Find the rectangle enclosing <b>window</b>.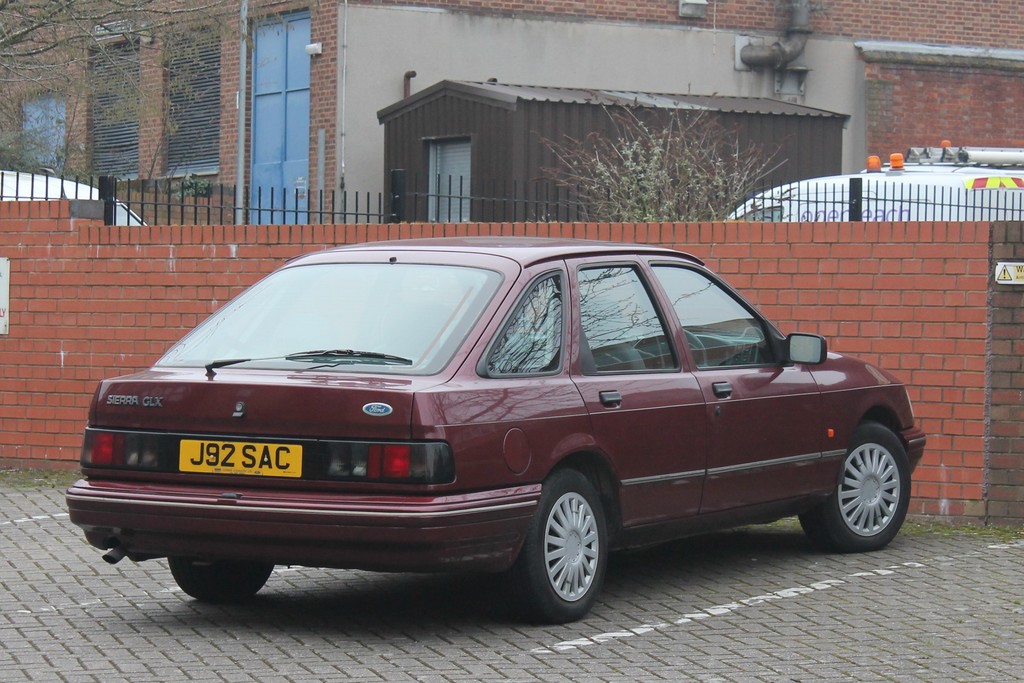
(404, 126, 478, 227).
